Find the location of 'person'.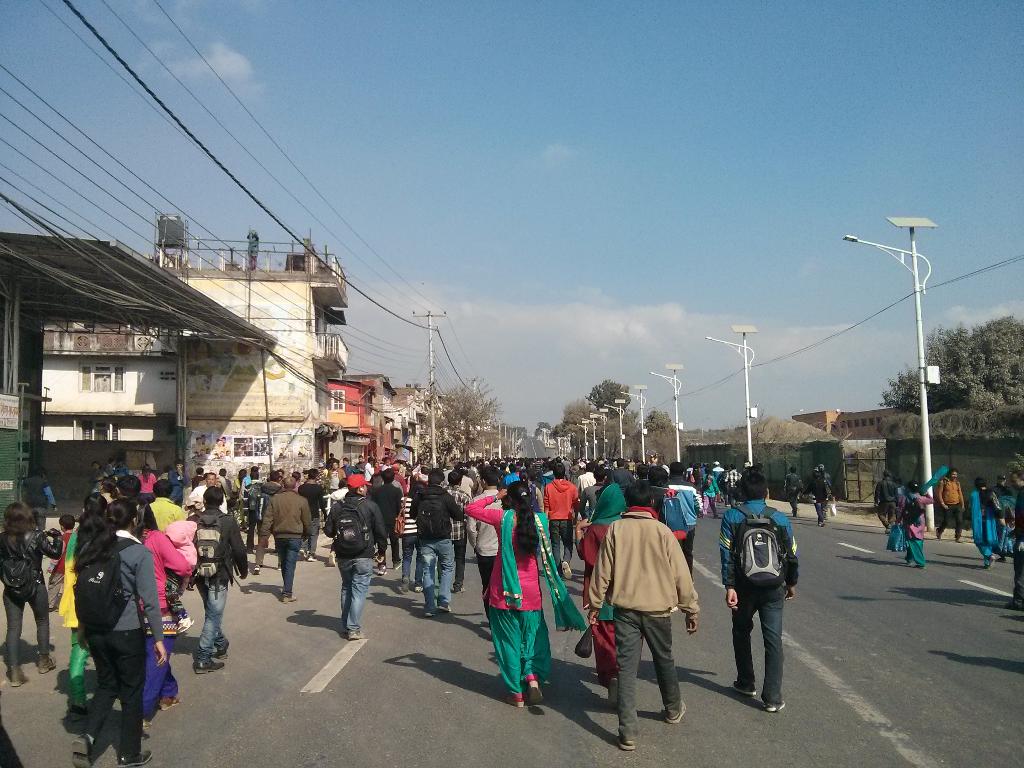
Location: x1=186 y1=484 x2=241 y2=674.
